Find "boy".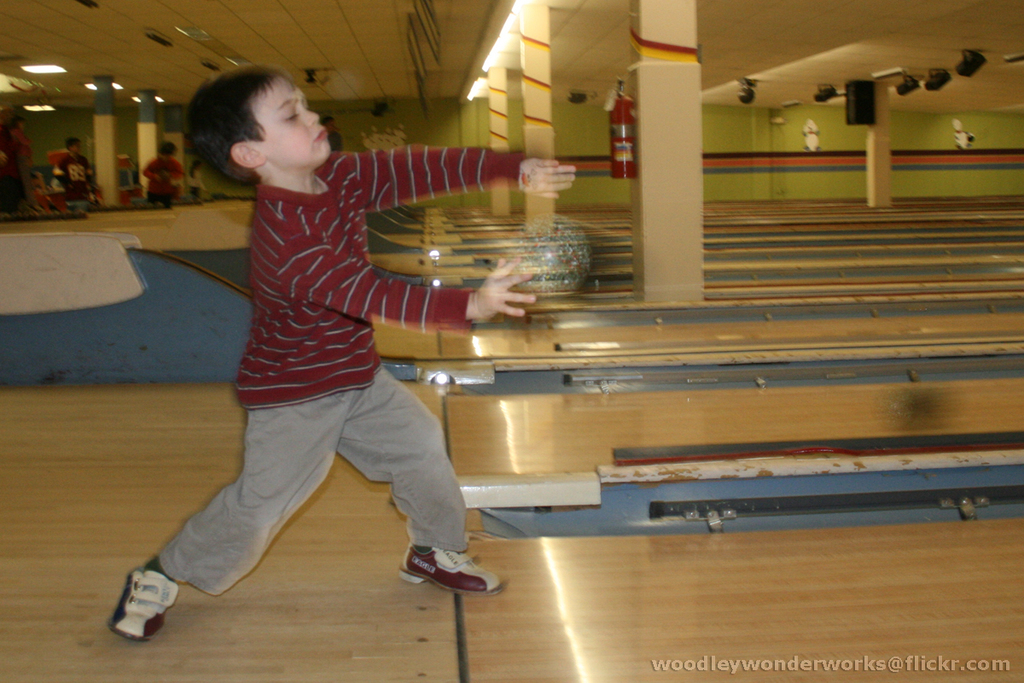
[106,61,579,638].
